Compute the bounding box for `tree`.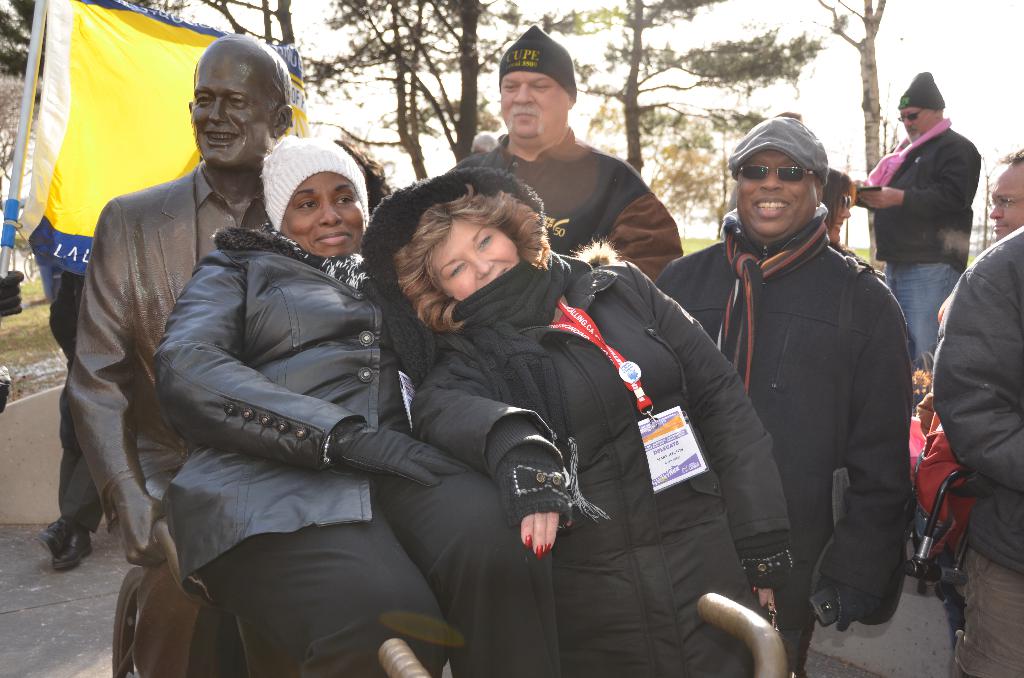
box(525, 0, 828, 175).
